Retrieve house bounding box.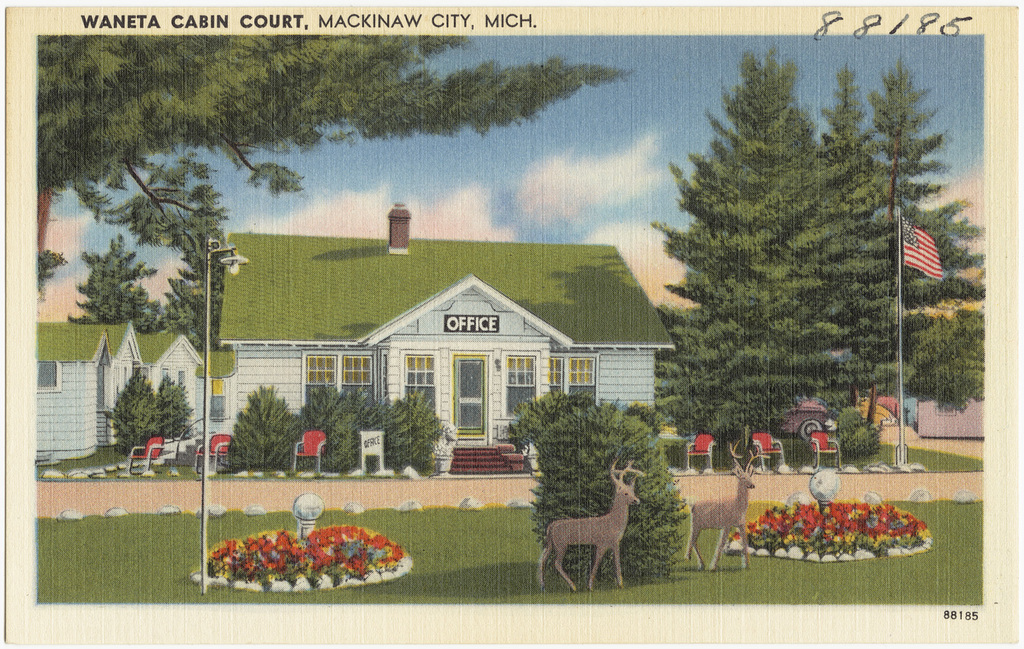
Bounding box: bbox=[206, 337, 236, 447].
